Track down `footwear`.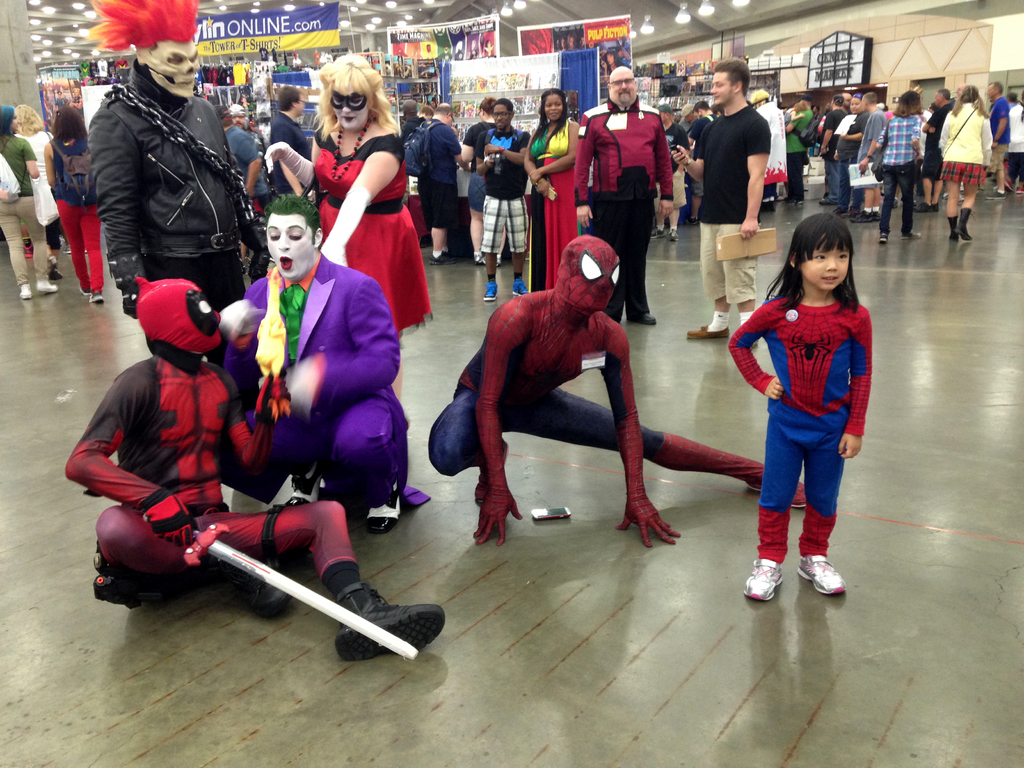
Tracked to BBox(493, 253, 502, 266).
